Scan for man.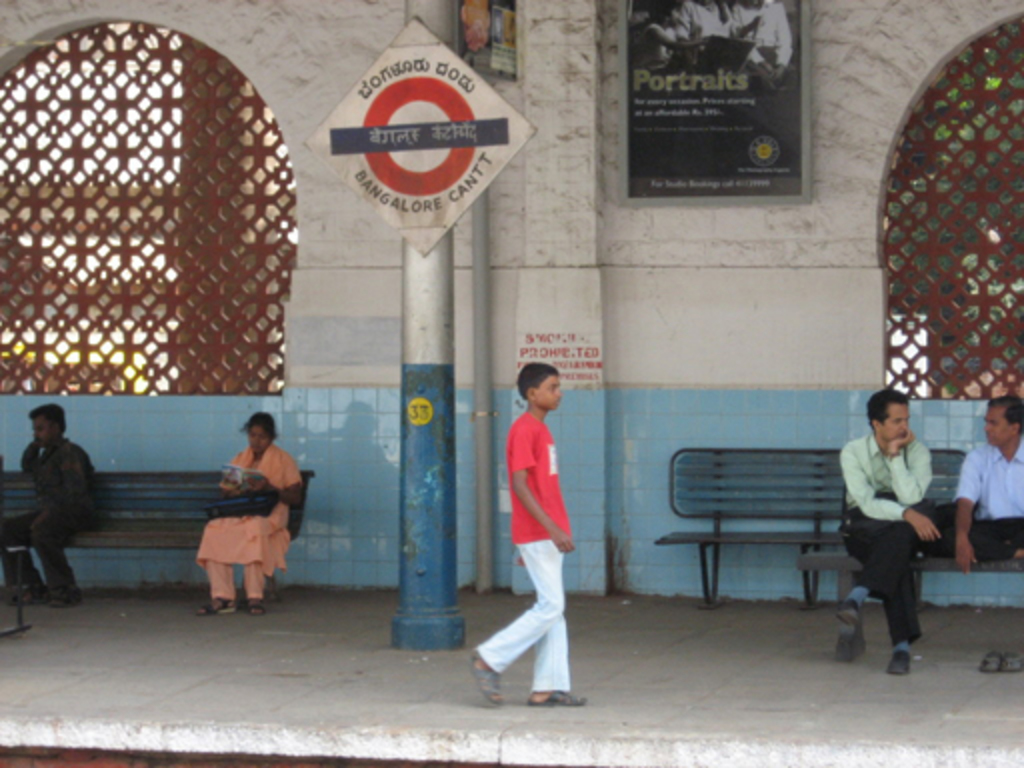
Scan result: pyautogui.locateOnScreen(2, 404, 98, 606).
